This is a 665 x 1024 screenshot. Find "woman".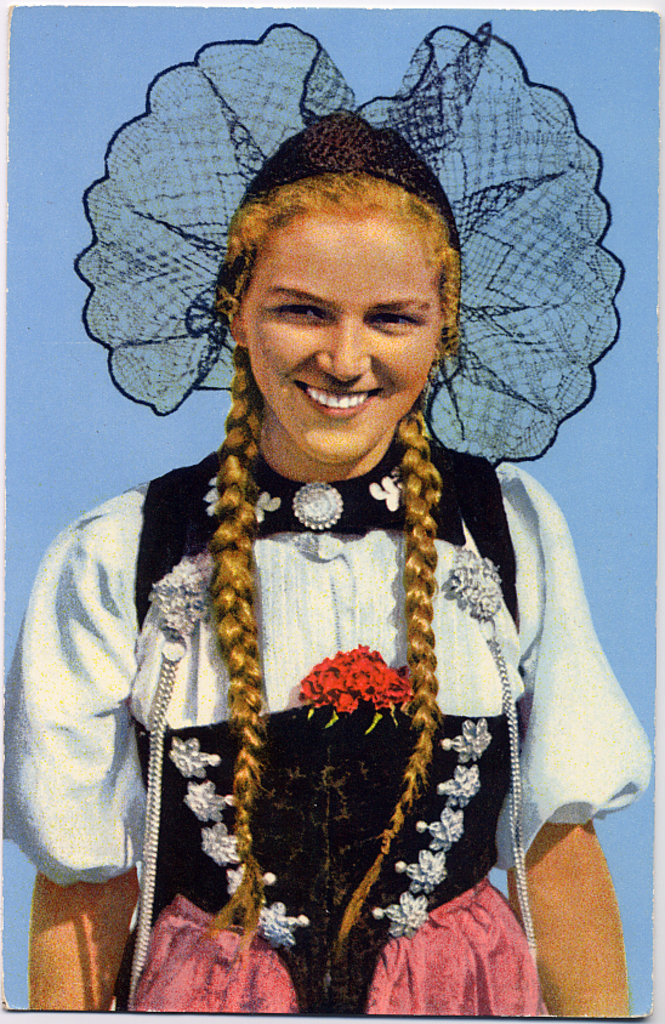
Bounding box: [0, 22, 652, 1022].
